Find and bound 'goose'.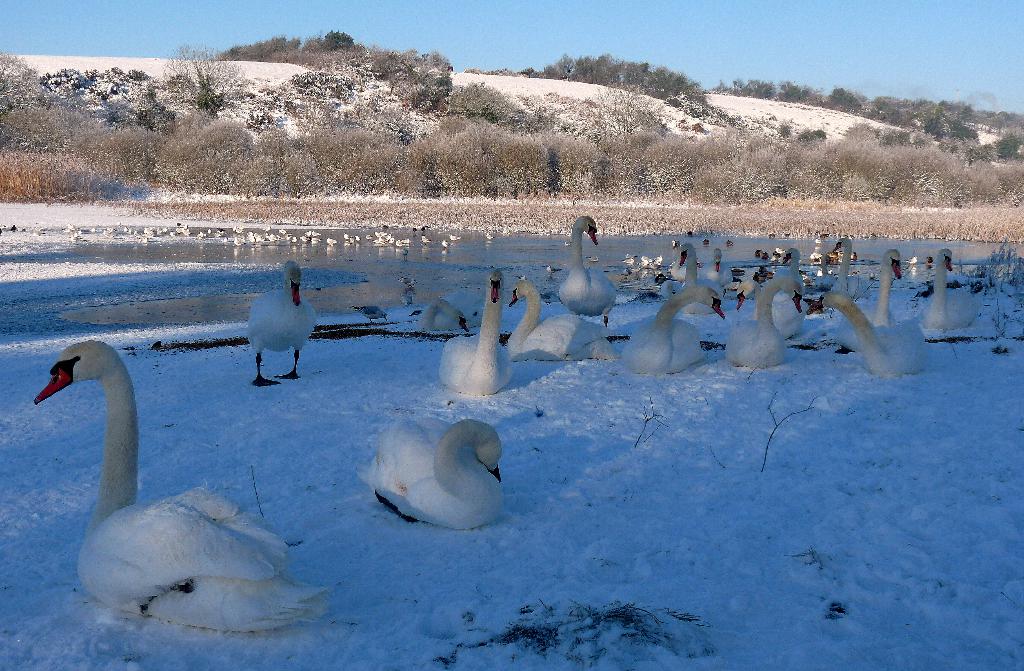
Bound: x1=840 y1=245 x2=896 y2=351.
